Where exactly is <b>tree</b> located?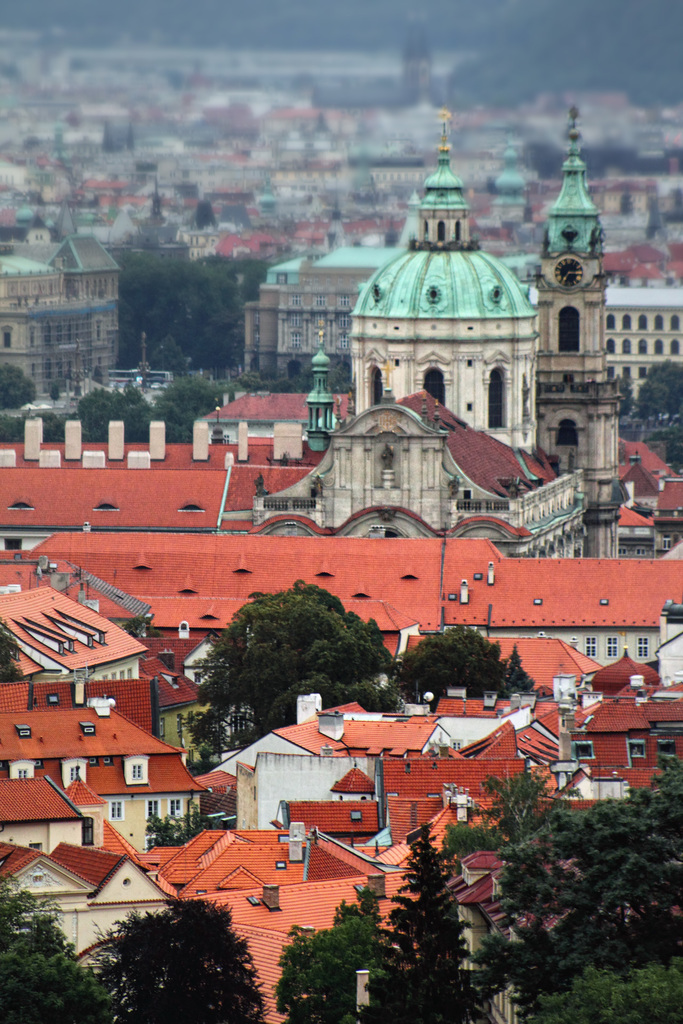
Its bounding box is crop(616, 373, 637, 419).
